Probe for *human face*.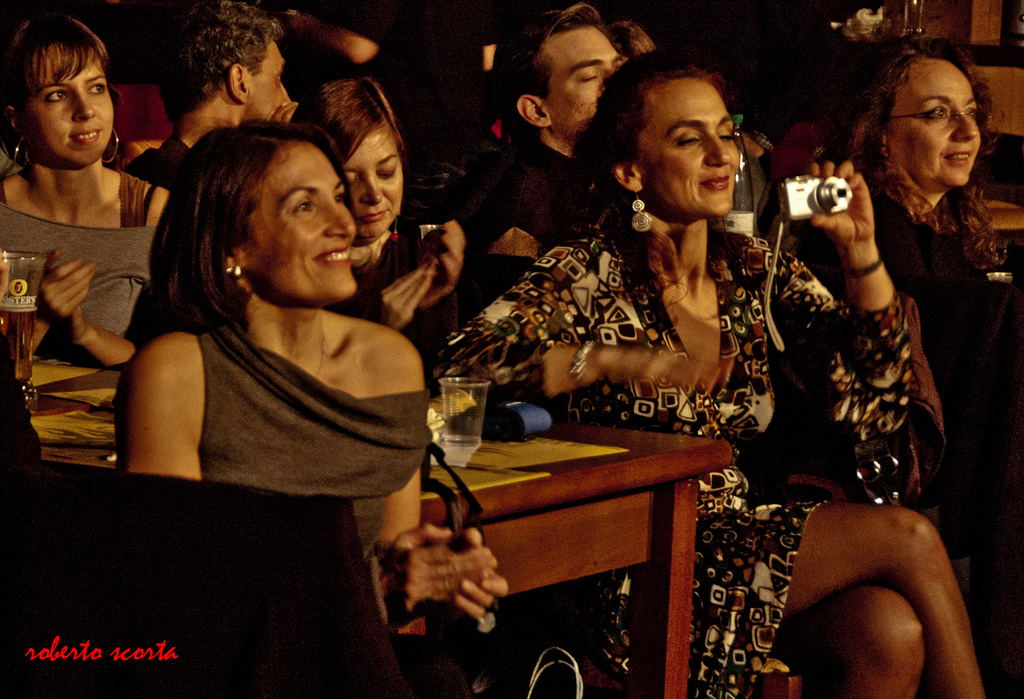
Probe result: {"x1": 541, "y1": 27, "x2": 631, "y2": 132}.
